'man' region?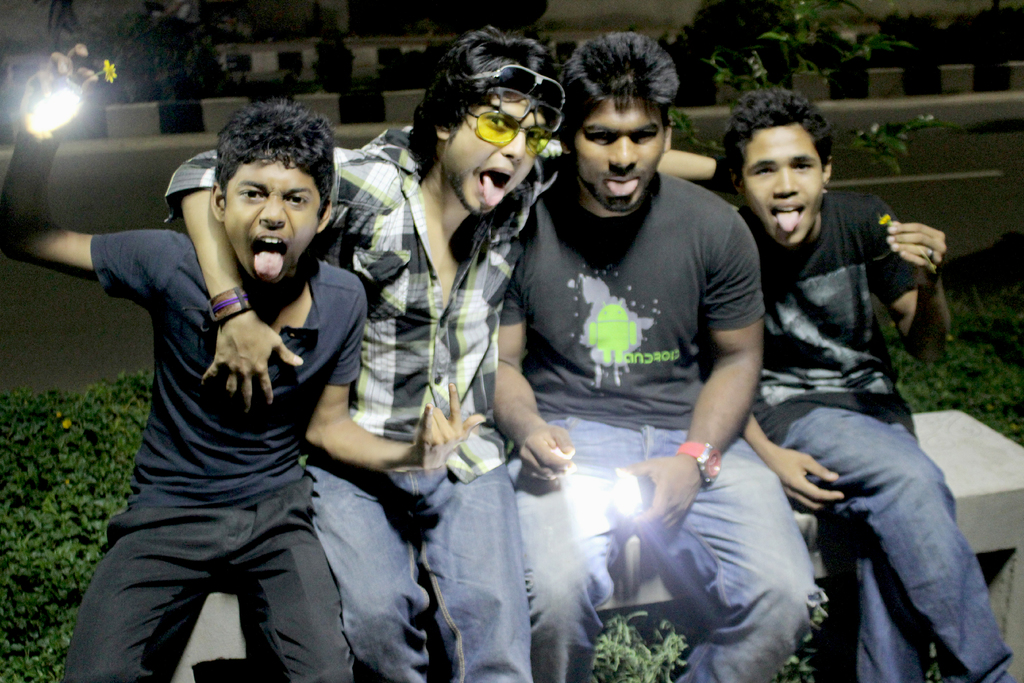
709,88,1020,682
